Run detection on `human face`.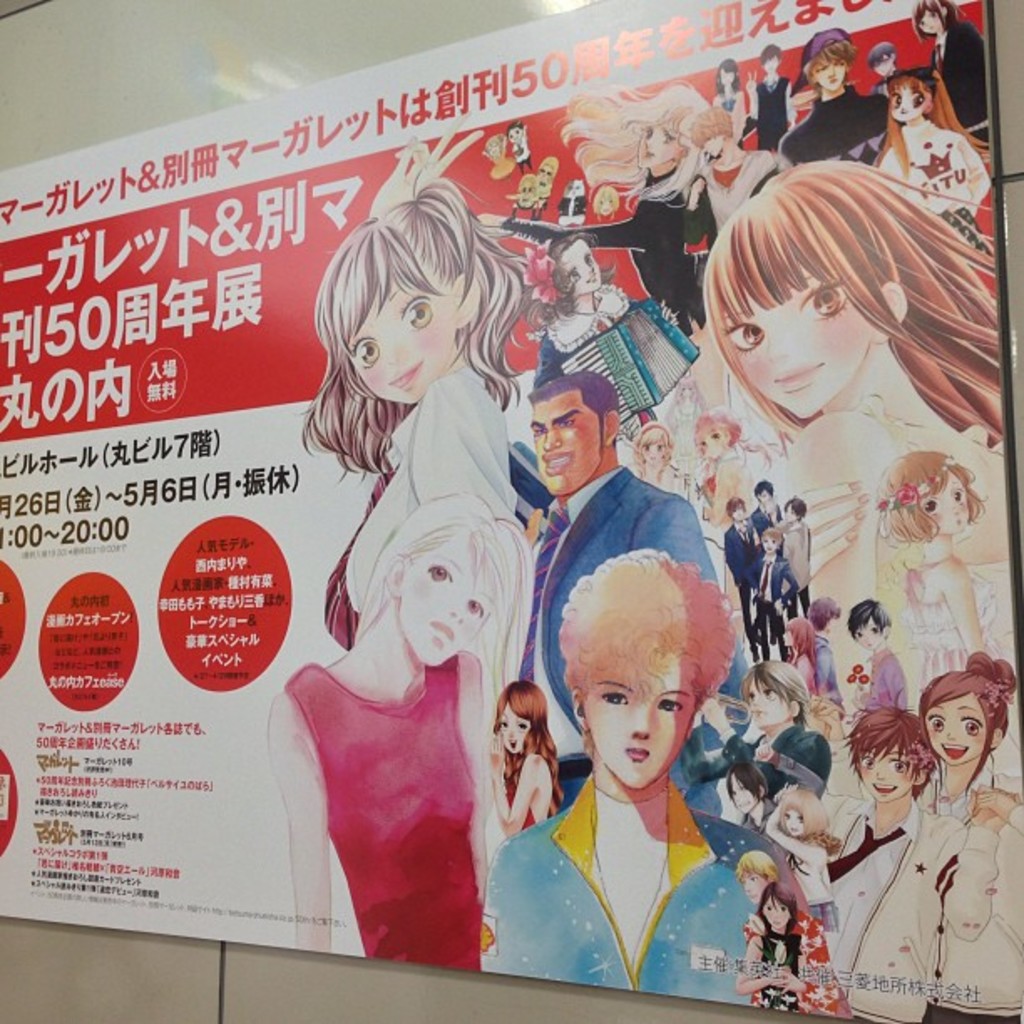
Result: crop(637, 437, 668, 472).
